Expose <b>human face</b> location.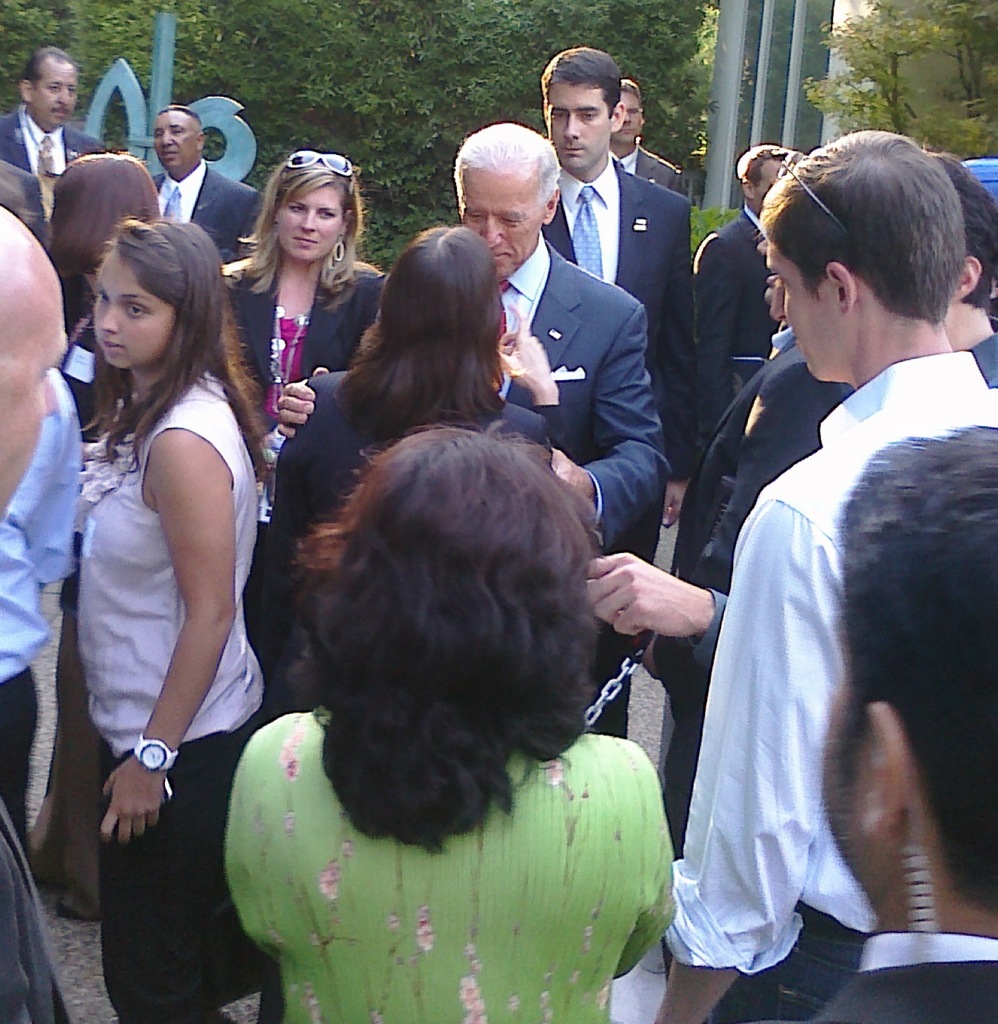
Exposed at bbox=[33, 65, 82, 120].
